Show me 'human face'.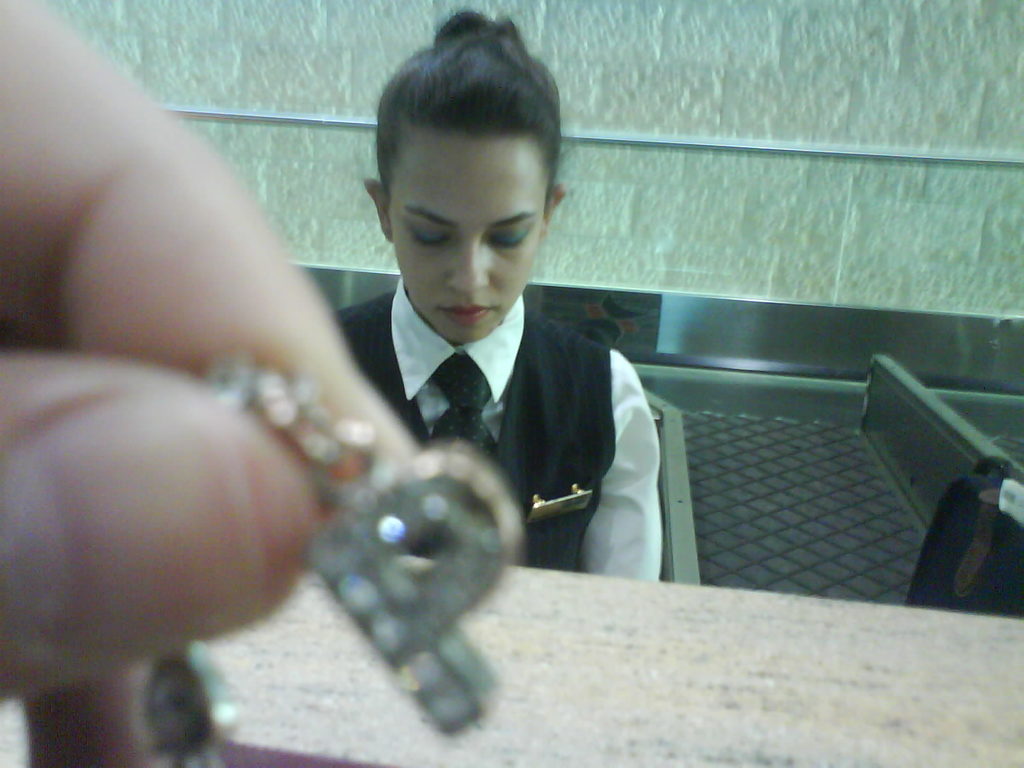
'human face' is here: x1=391 y1=143 x2=543 y2=343.
